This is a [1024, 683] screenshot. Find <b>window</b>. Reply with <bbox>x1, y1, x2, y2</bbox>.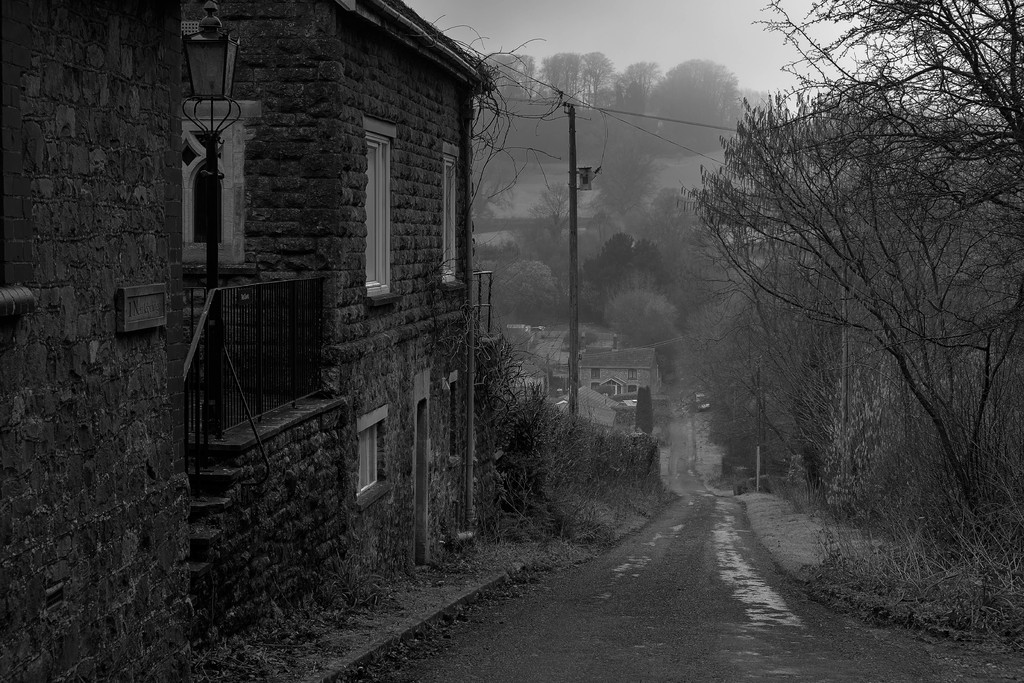
<bbox>445, 370, 461, 465</bbox>.
